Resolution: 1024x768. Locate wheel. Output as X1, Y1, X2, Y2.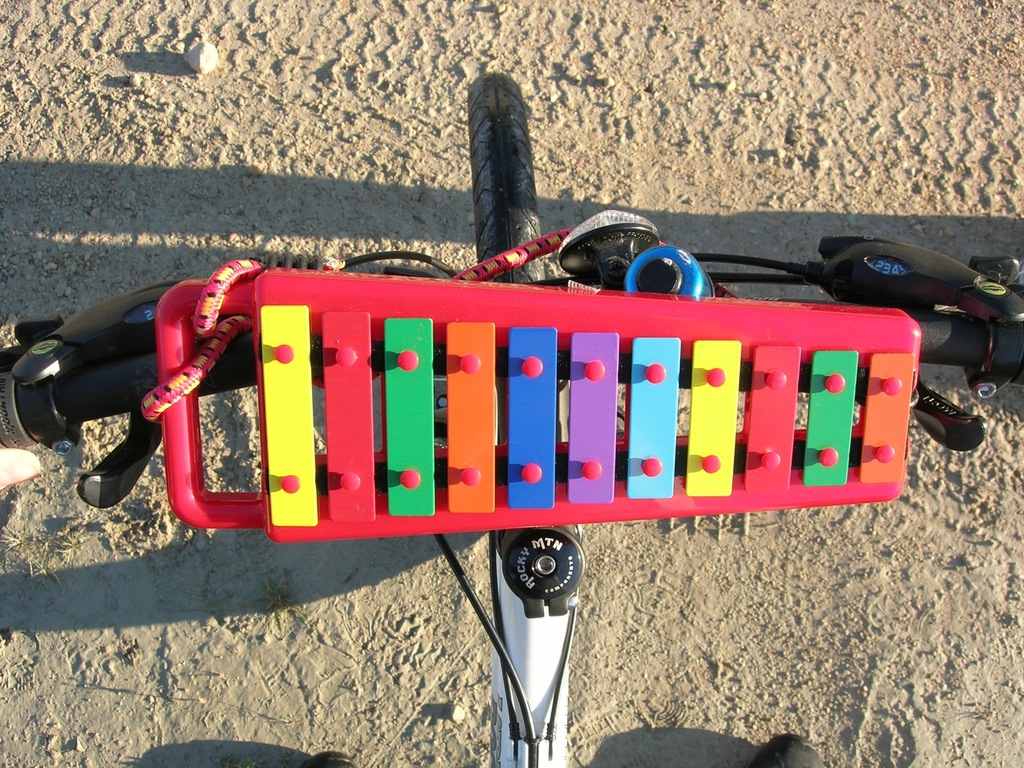
461, 76, 529, 290.
